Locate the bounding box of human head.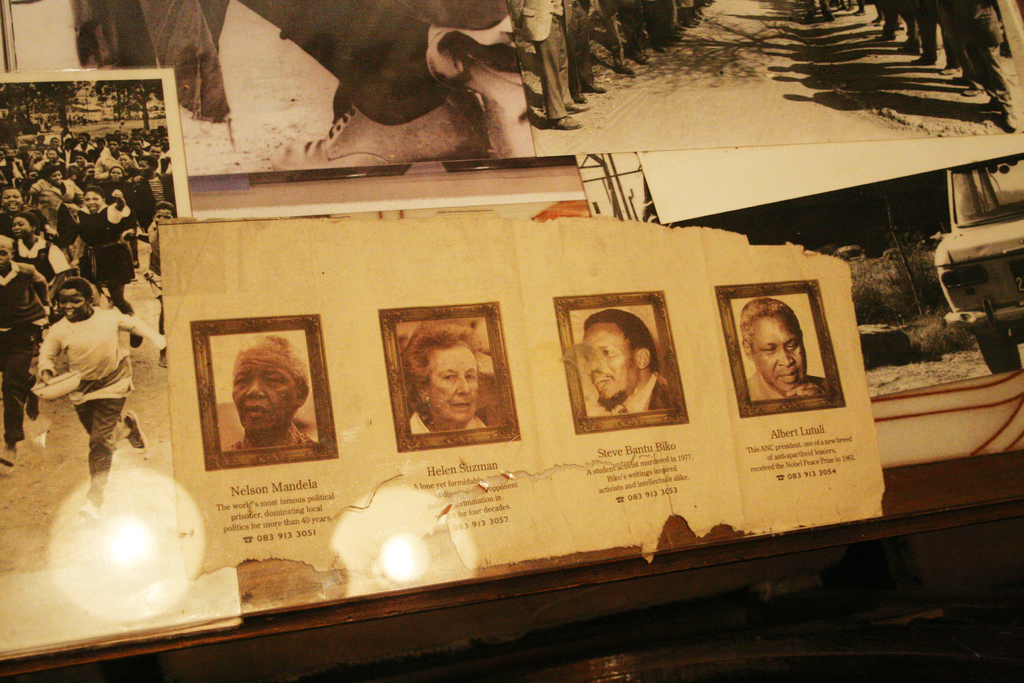
Bounding box: bbox(110, 165, 124, 181).
